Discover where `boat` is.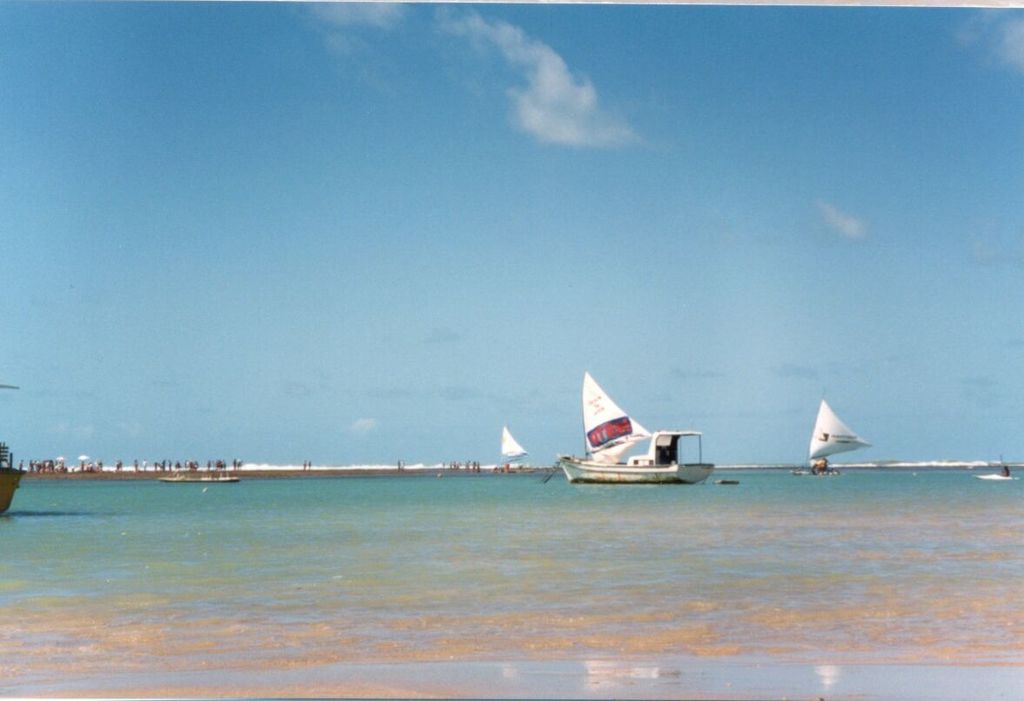
Discovered at l=976, t=470, r=1022, b=481.
